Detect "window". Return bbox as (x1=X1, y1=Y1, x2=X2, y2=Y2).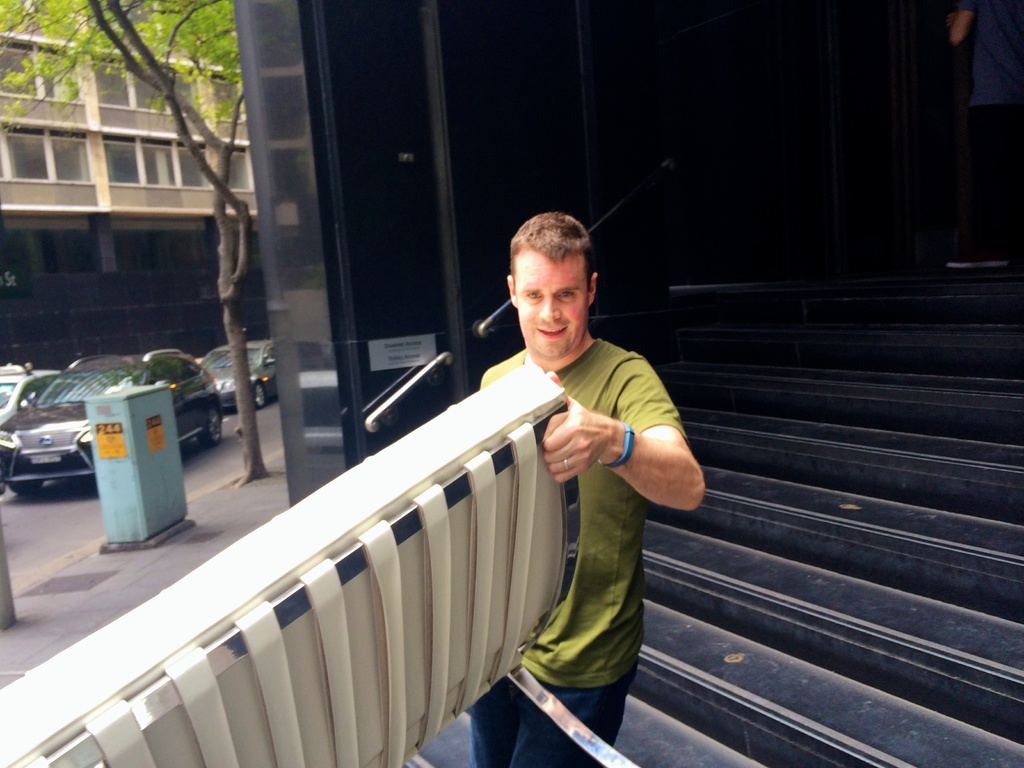
(x1=91, y1=50, x2=204, y2=118).
